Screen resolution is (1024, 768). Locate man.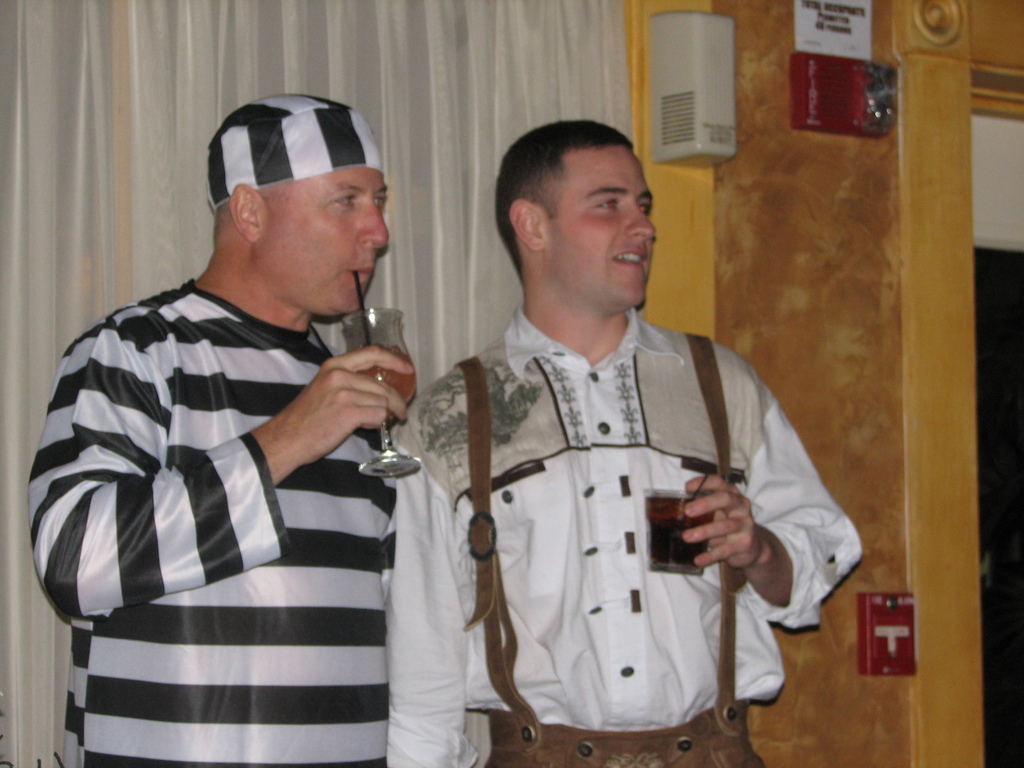
pyautogui.locateOnScreen(38, 76, 474, 758).
